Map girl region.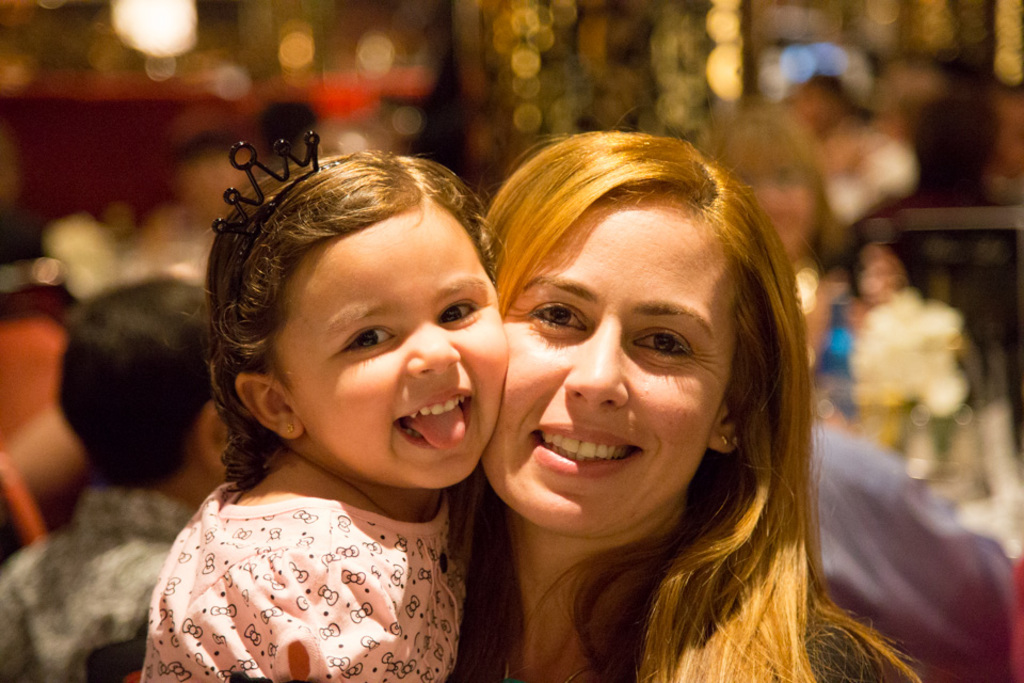
Mapped to x1=138 y1=129 x2=511 y2=682.
